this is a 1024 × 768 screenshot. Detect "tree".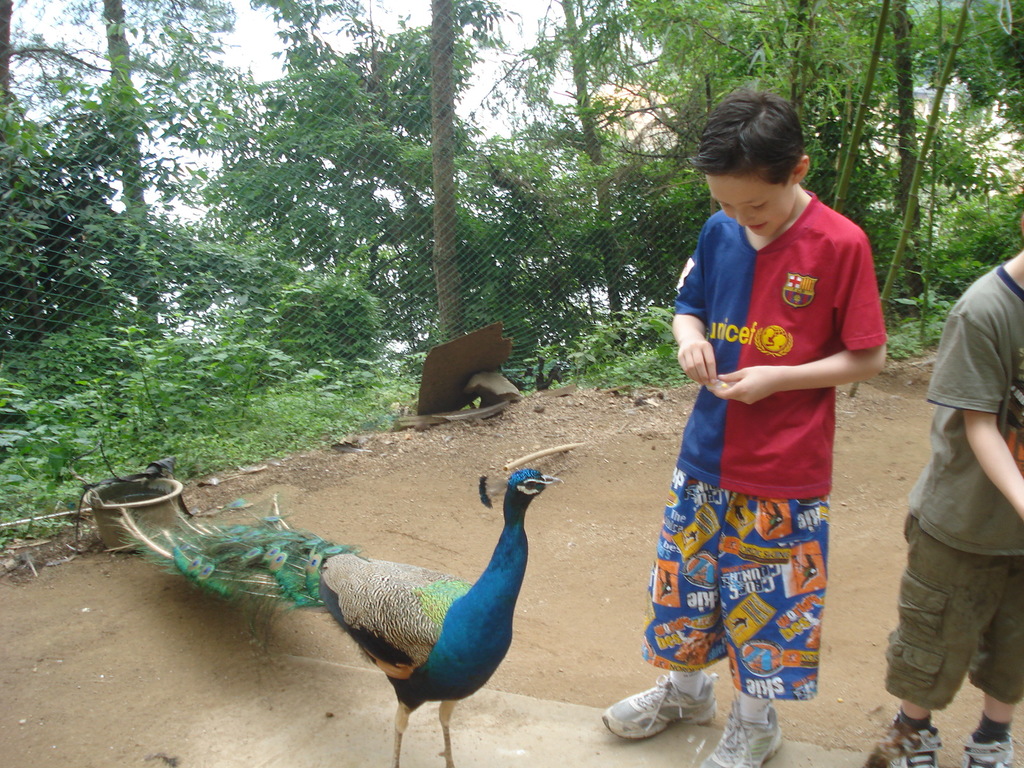
bbox=(526, 0, 1023, 326).
